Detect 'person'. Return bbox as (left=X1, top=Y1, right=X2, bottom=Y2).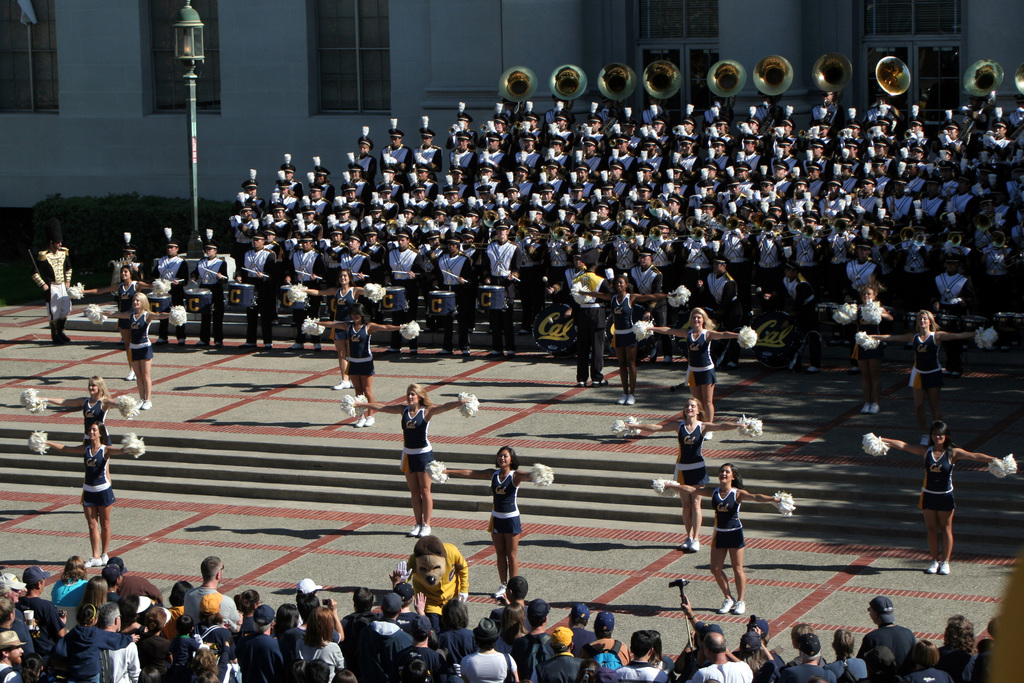
(left=915, top=180, right=972, bottom=224).
